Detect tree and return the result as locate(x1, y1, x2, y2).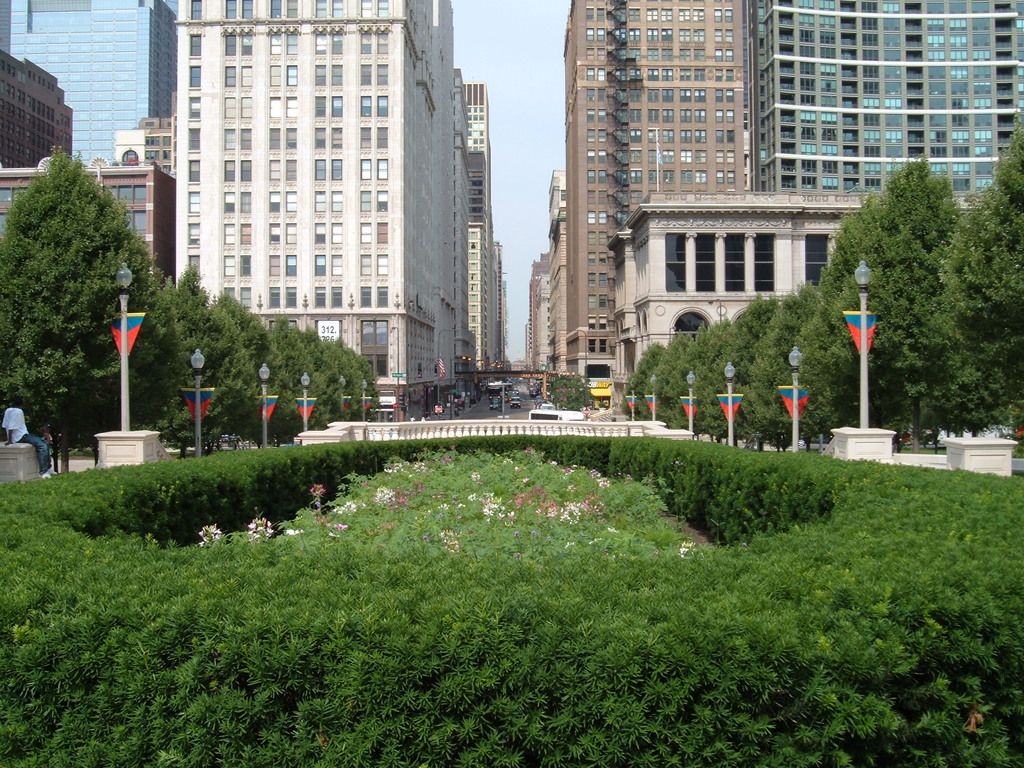
locate(13, 106, 146, 441).
